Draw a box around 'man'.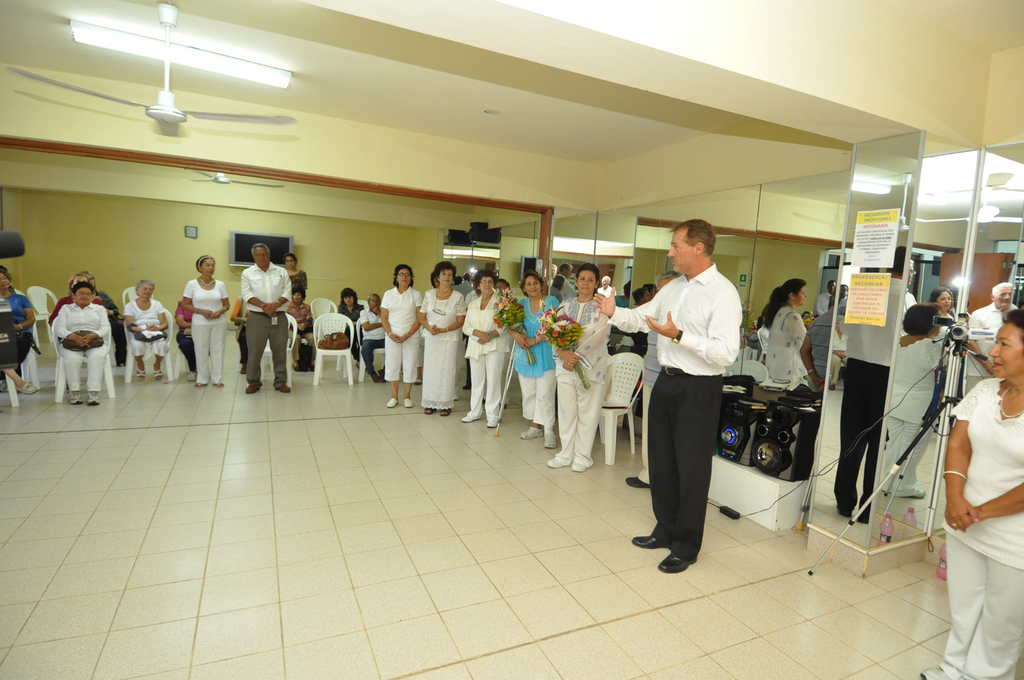
select_region(628, 271, 678, 488).
